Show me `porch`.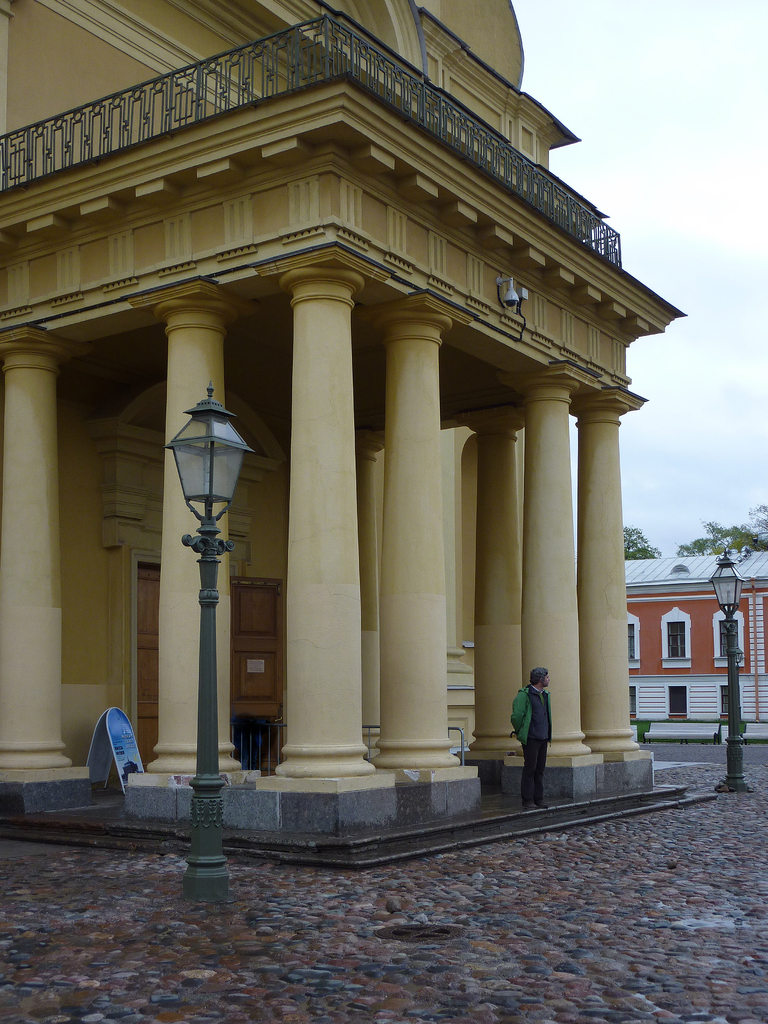
`porch` is here: [x1=28, y1=723, x2=694, y2=872].
